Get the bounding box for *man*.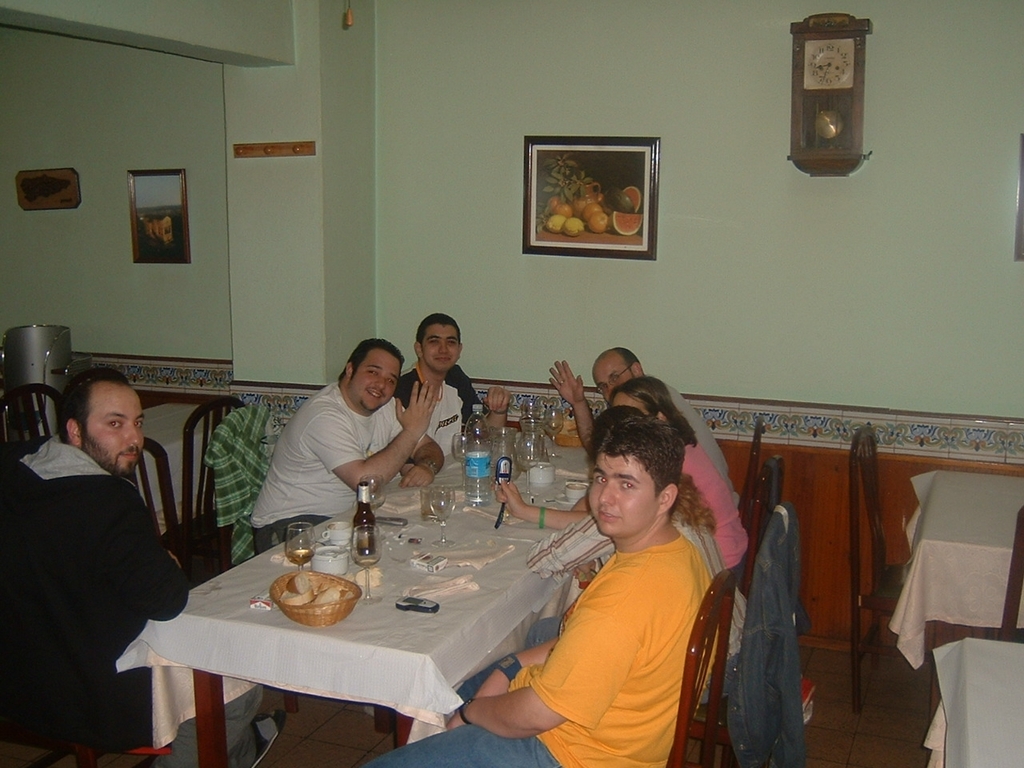
box=[394, 310, 506, 454].
